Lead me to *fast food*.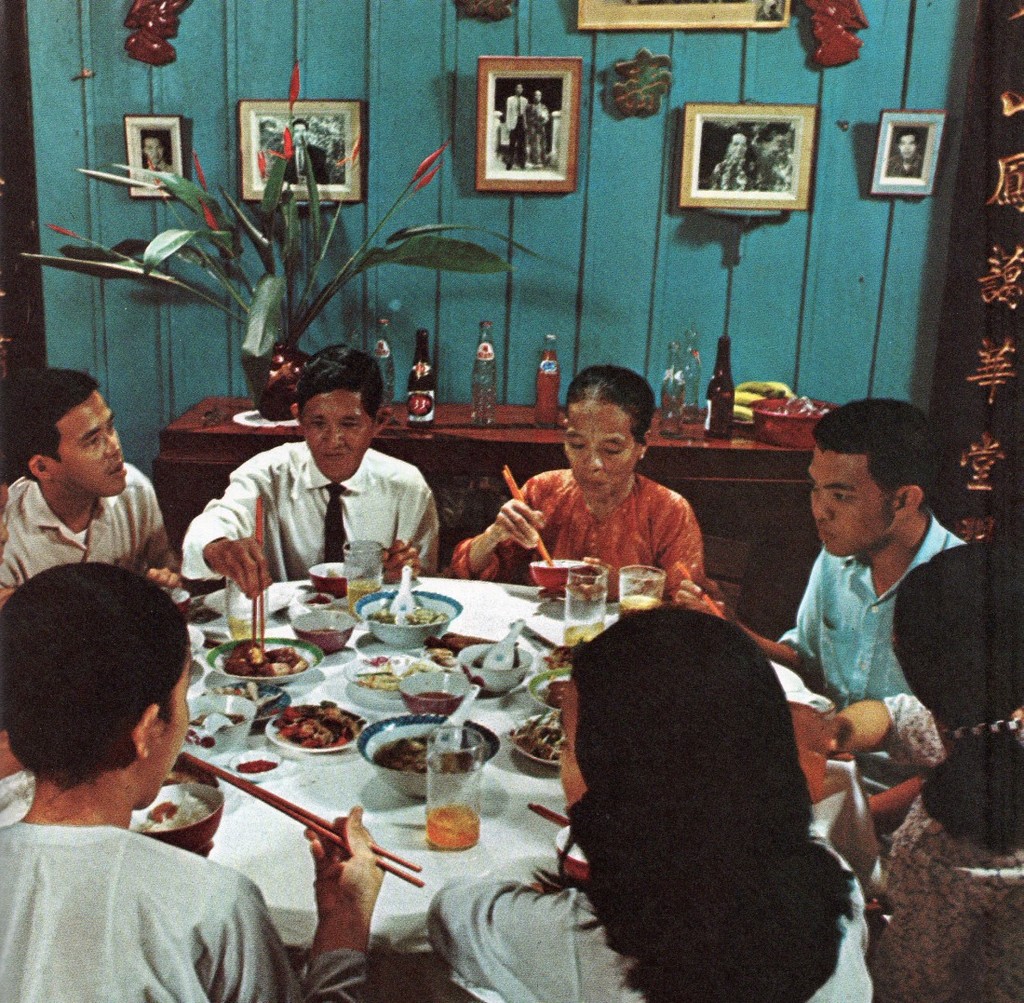
Lead to crop(271, 698, 368, 749).
